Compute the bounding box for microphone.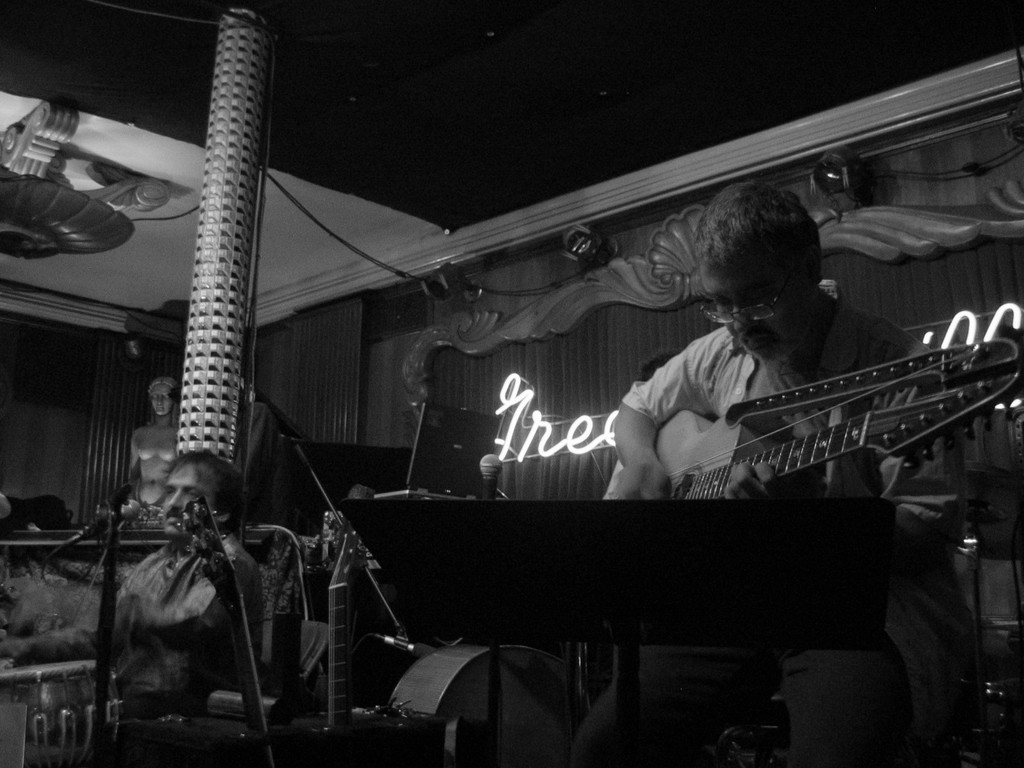
left=478, top=451, right=505, bottom=502.
